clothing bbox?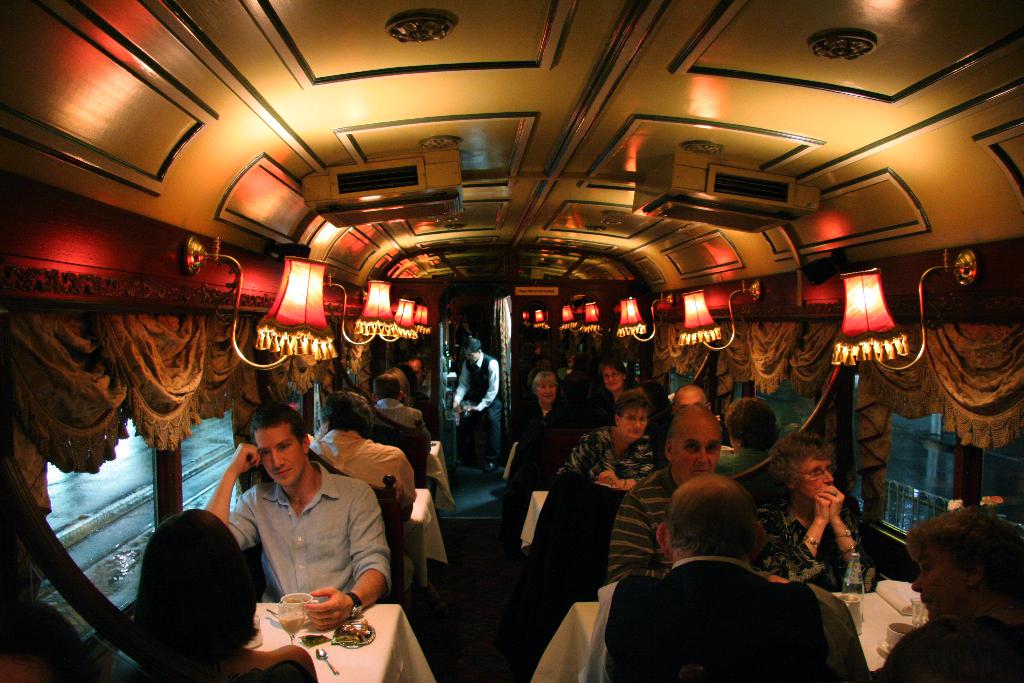
pyautogui.locateOnScreen(225, 465, 393, 604)
